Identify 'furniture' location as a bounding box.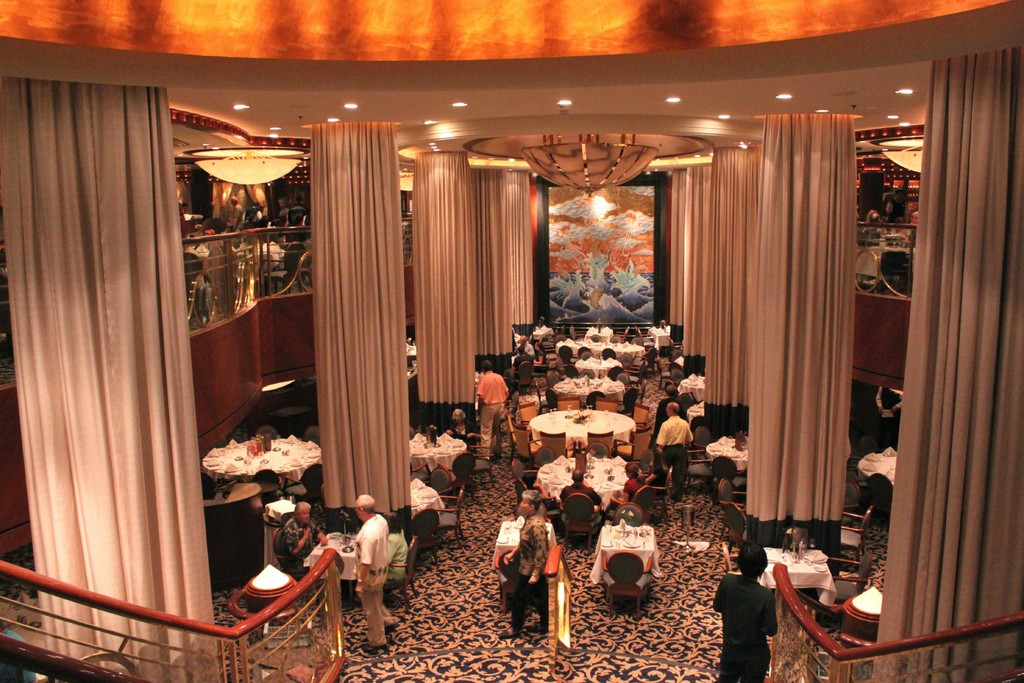
select_region(182, 253, 202, 325).
